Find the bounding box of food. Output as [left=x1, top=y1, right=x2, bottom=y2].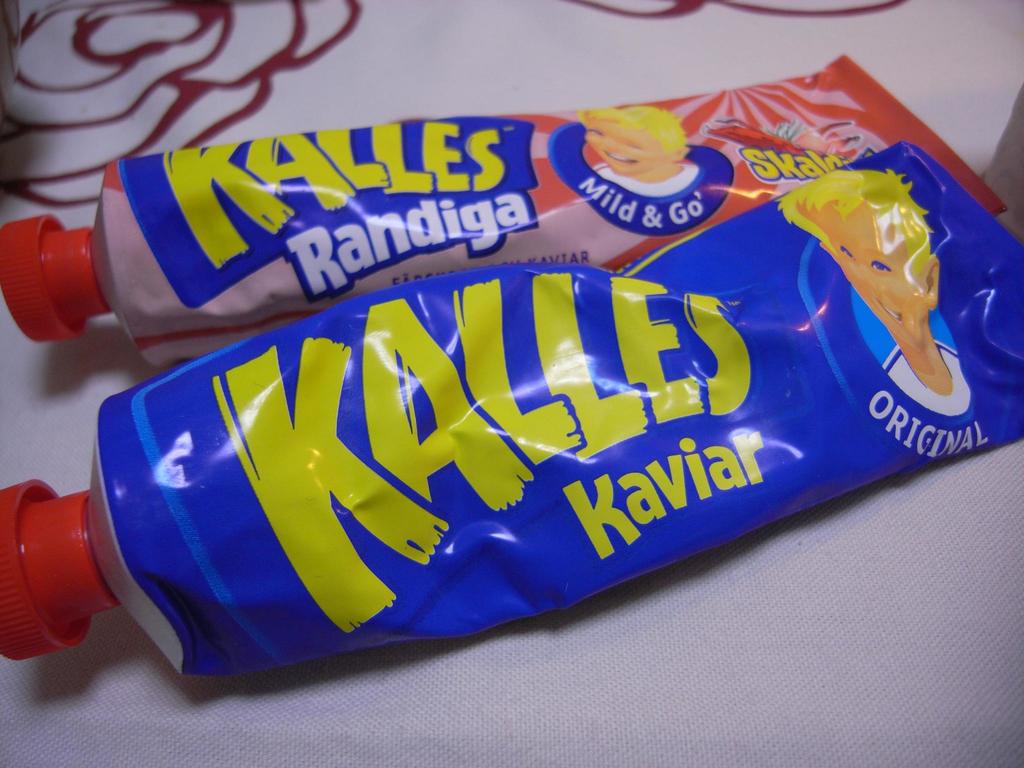
[left=0, top=82, right=969, bottom=643].
